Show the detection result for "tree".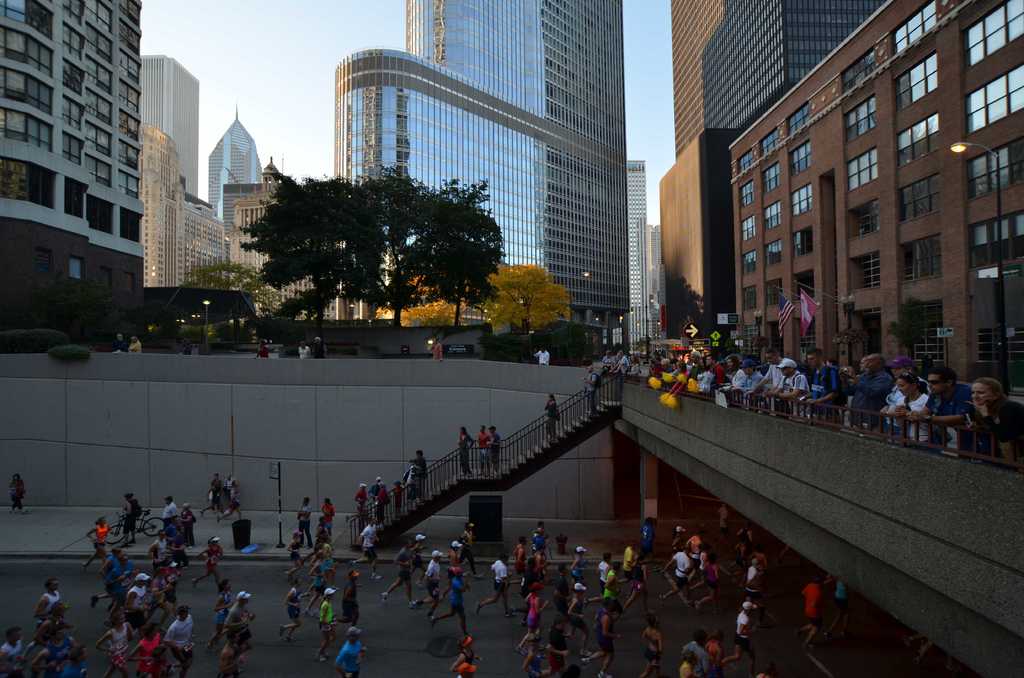
select_region(476, 264, 575, 334).
